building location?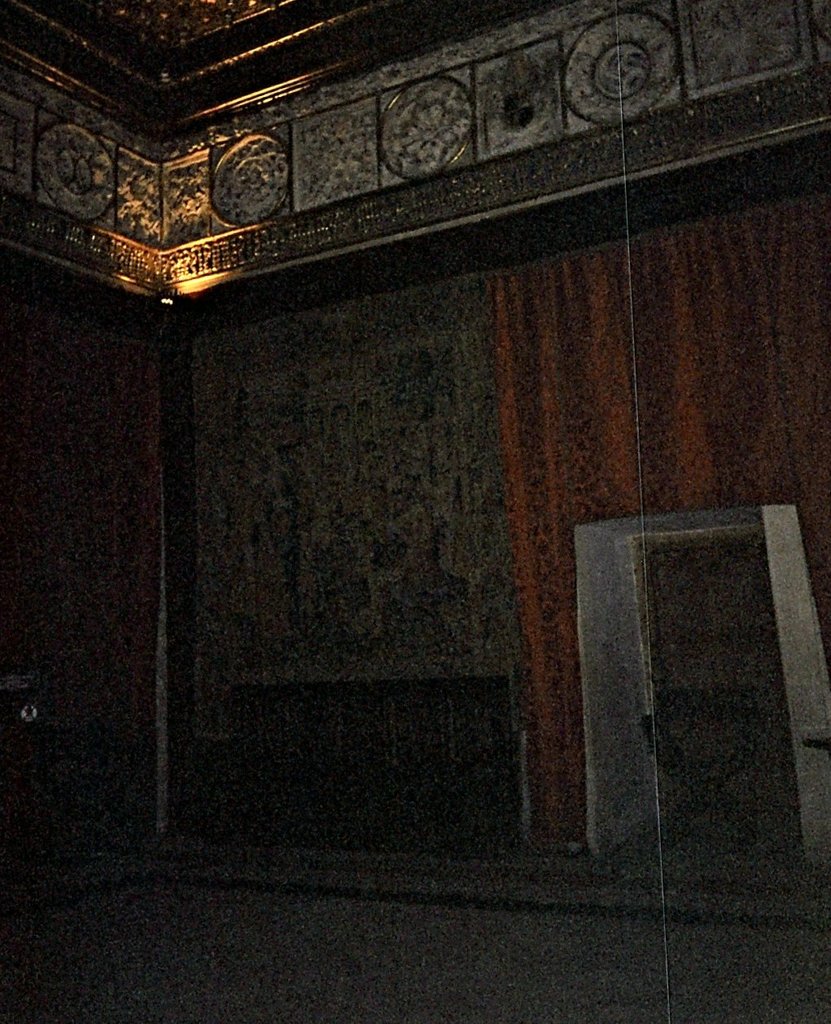
crop(0, 0, 830, 1022)
